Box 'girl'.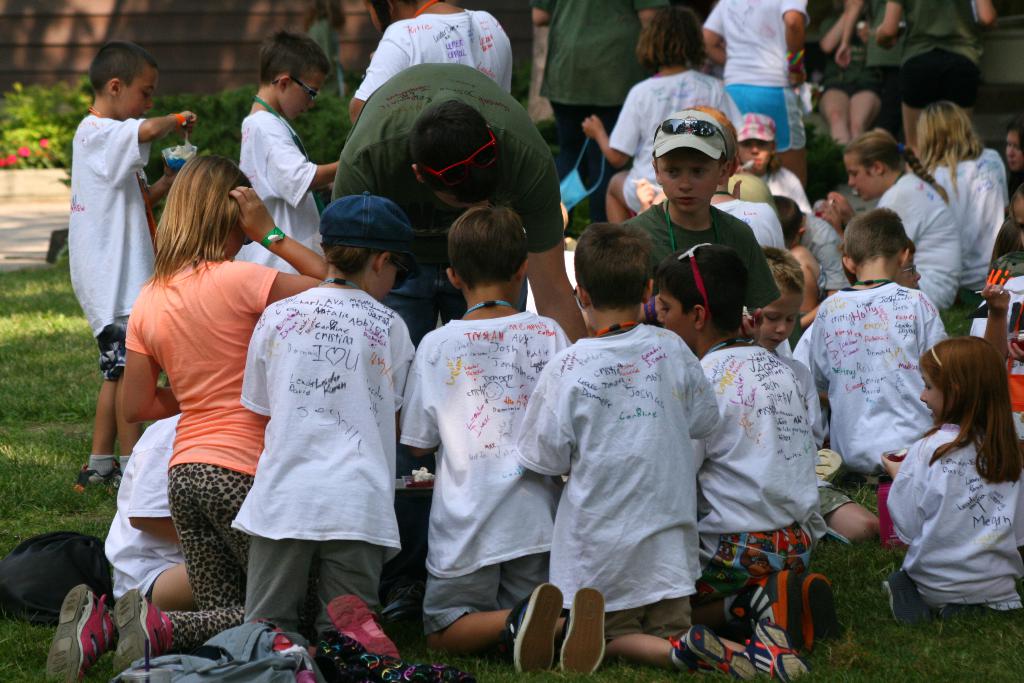
[left=739, top=115, right=812, bottom=211].
